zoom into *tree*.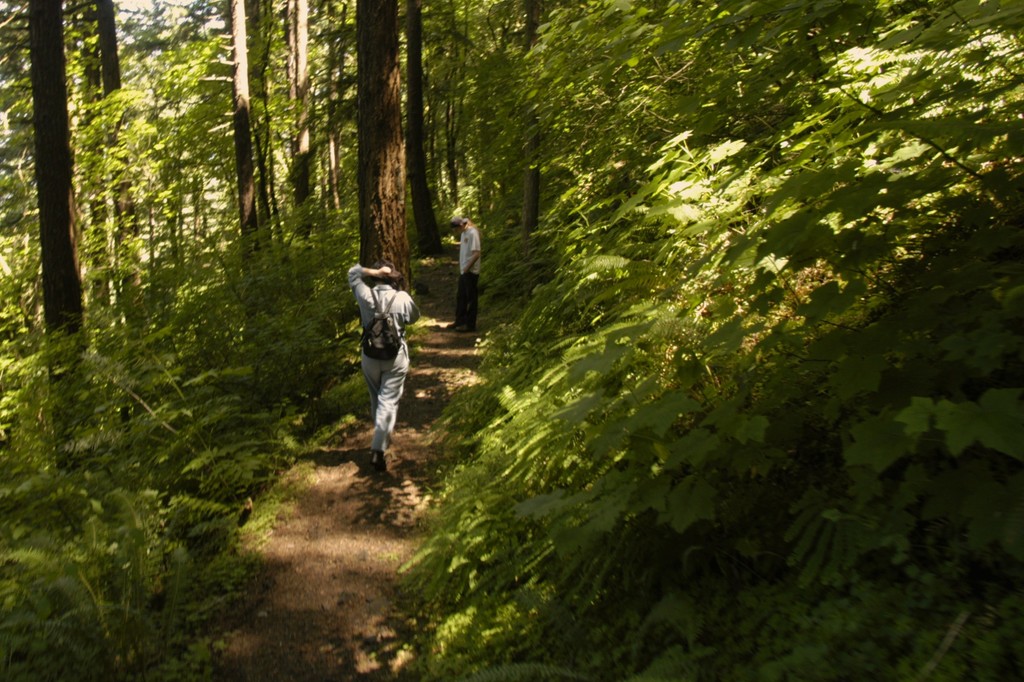
Zoom target: pyautogui.locateOnScreen(61, 0, 163, 383).
